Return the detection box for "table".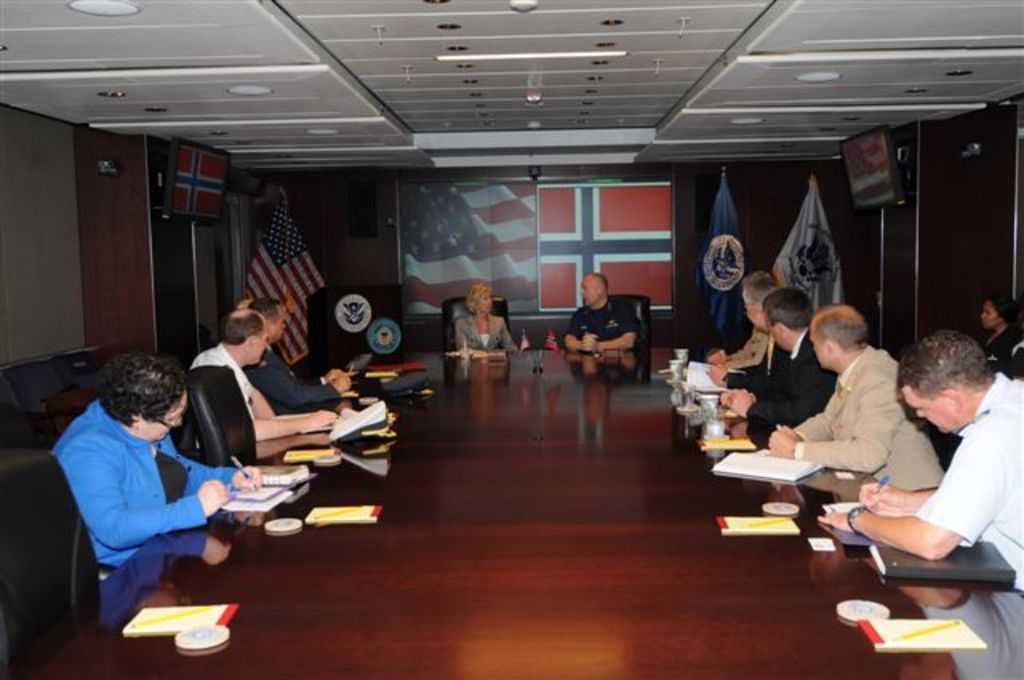
13, 349, 954, 678.
